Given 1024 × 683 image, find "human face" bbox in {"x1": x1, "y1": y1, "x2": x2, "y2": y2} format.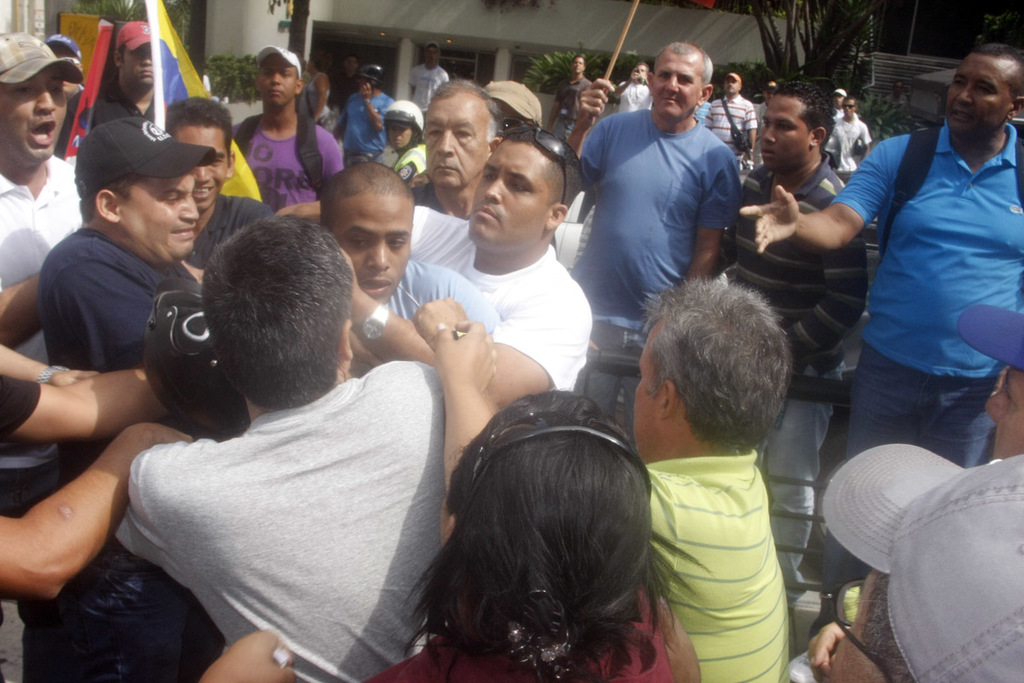
{"x1": 172, "y1": 122, "x2": 228, "y2": 204}.
